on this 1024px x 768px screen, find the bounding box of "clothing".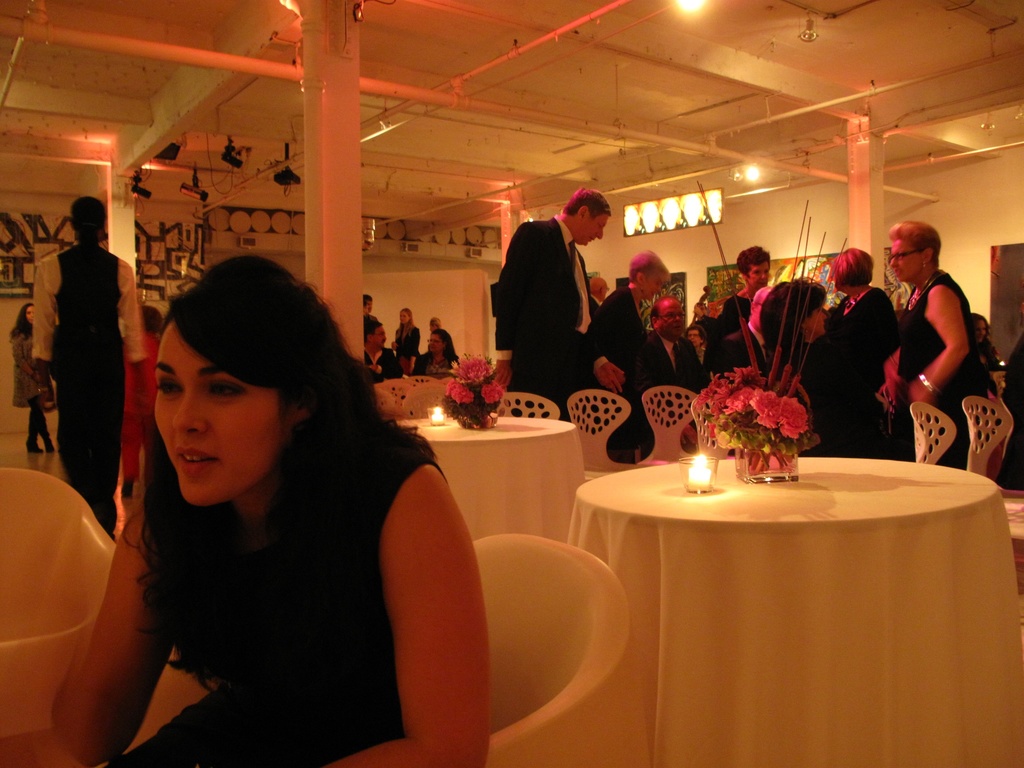
Bounding box: <region>484, 227, 609, 429</region>.
